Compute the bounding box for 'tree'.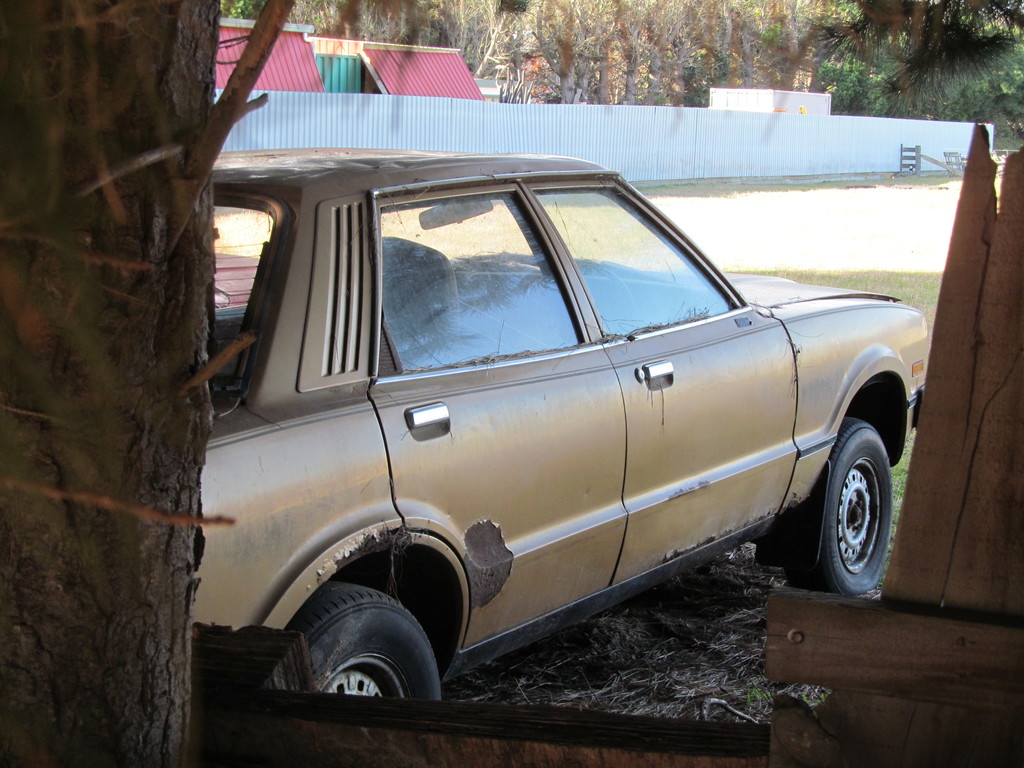
817, 0, 1023, 89.
